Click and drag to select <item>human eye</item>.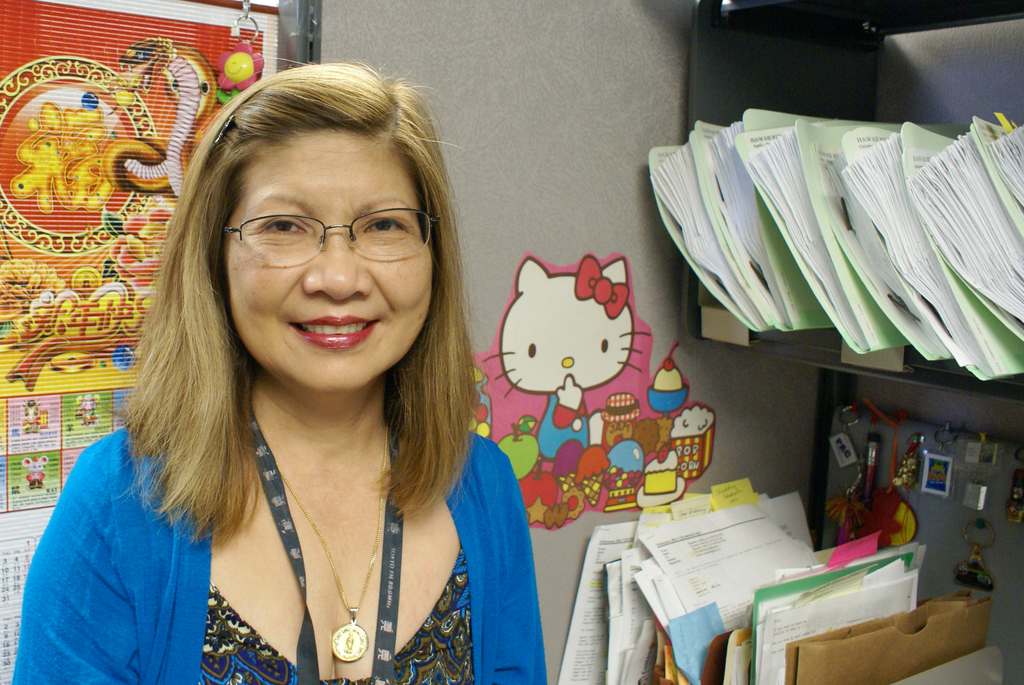
Selection: <bbox>260, 213, 312, 238</bbox>.
